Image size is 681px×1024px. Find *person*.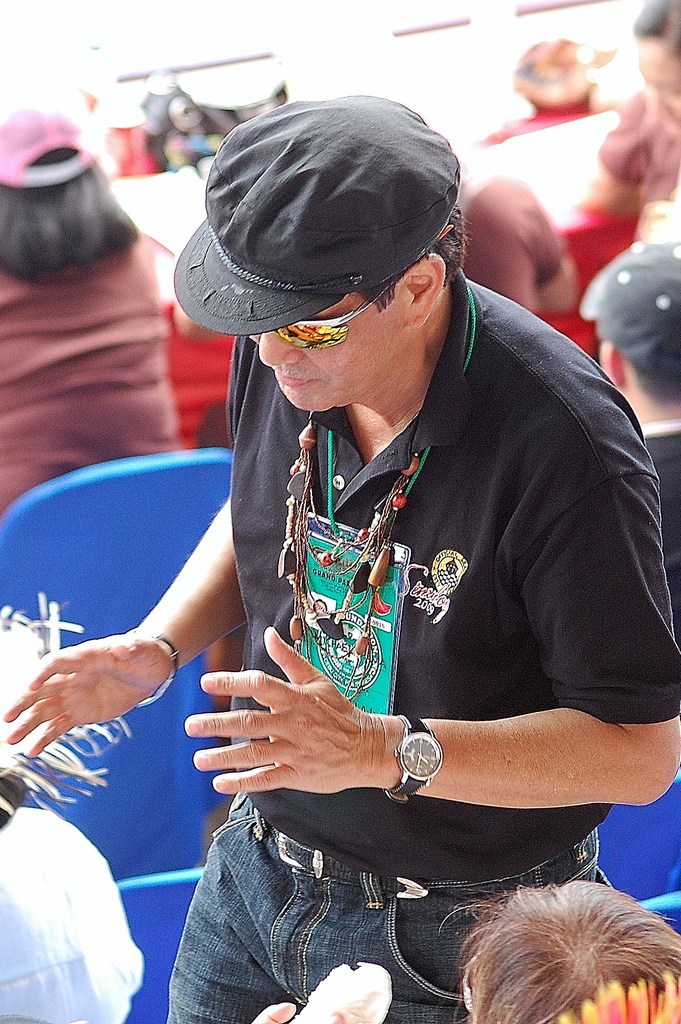
box(0, 589, 161, 1021).
